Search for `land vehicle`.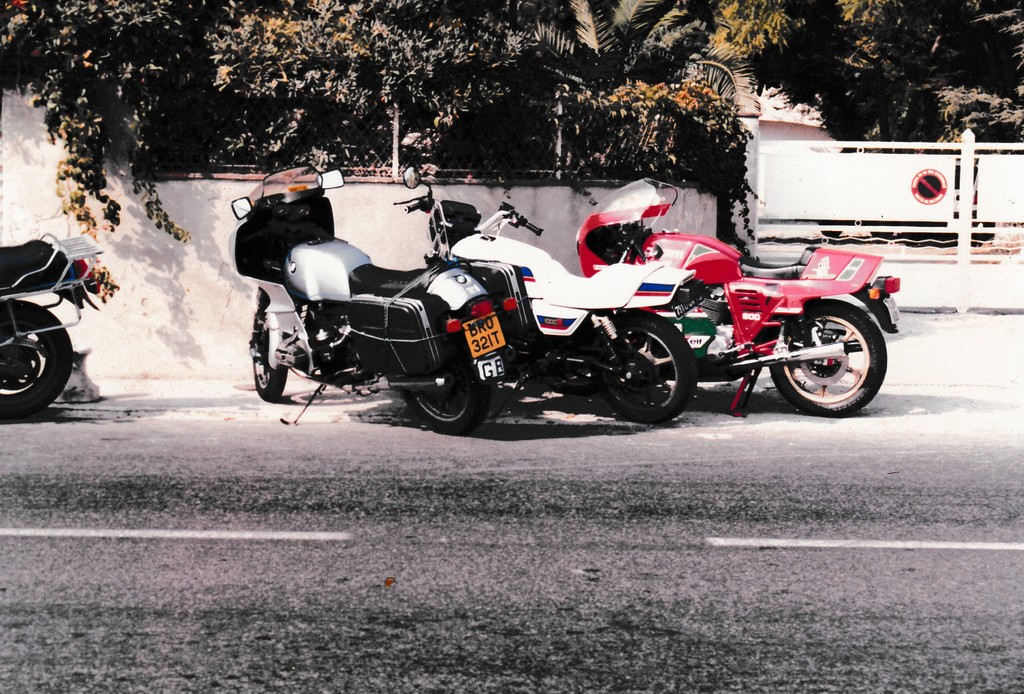
Found at BBox(395, 164, 698, 428).
